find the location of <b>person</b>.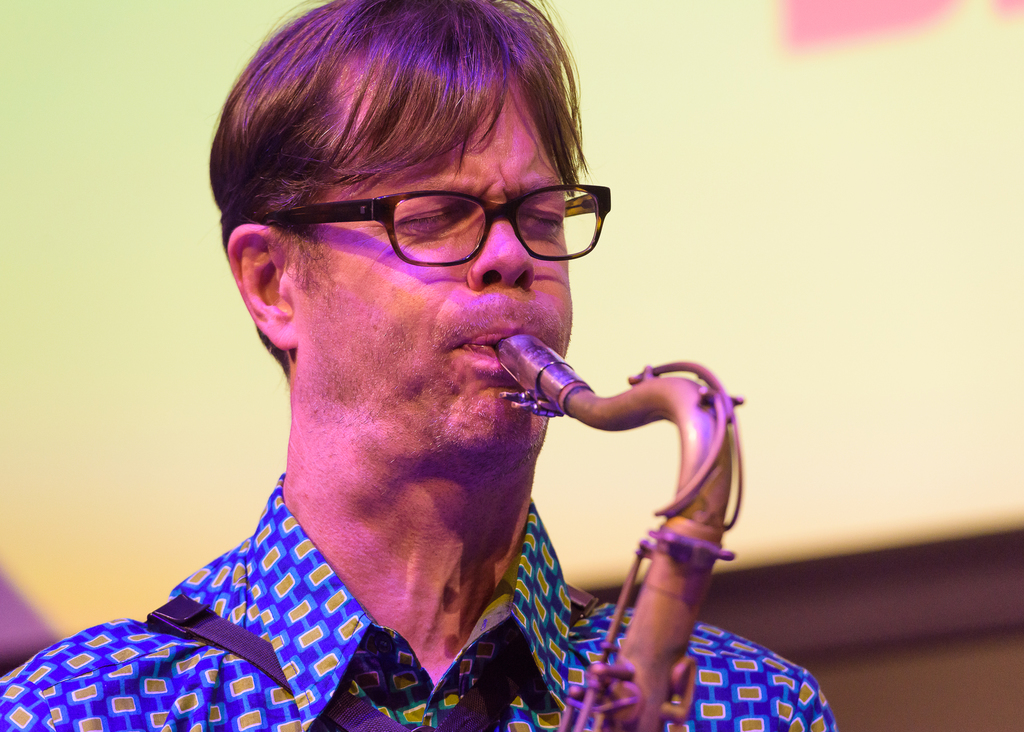
Location: detection(0, 0, 838, 731).
